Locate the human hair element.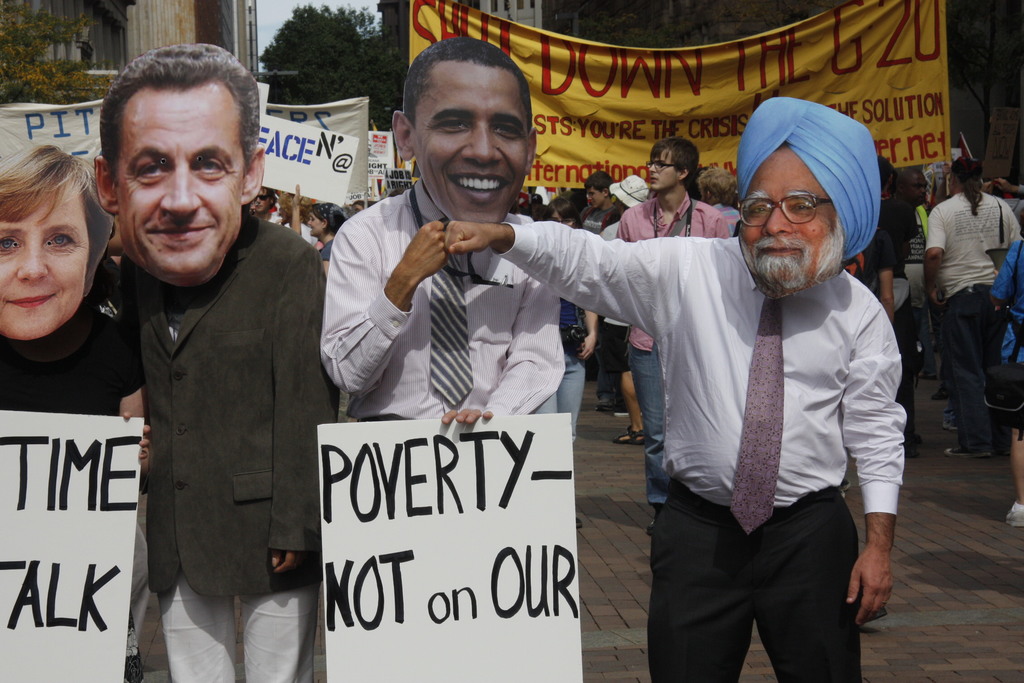
Element bbox: 950:156:984:217.
